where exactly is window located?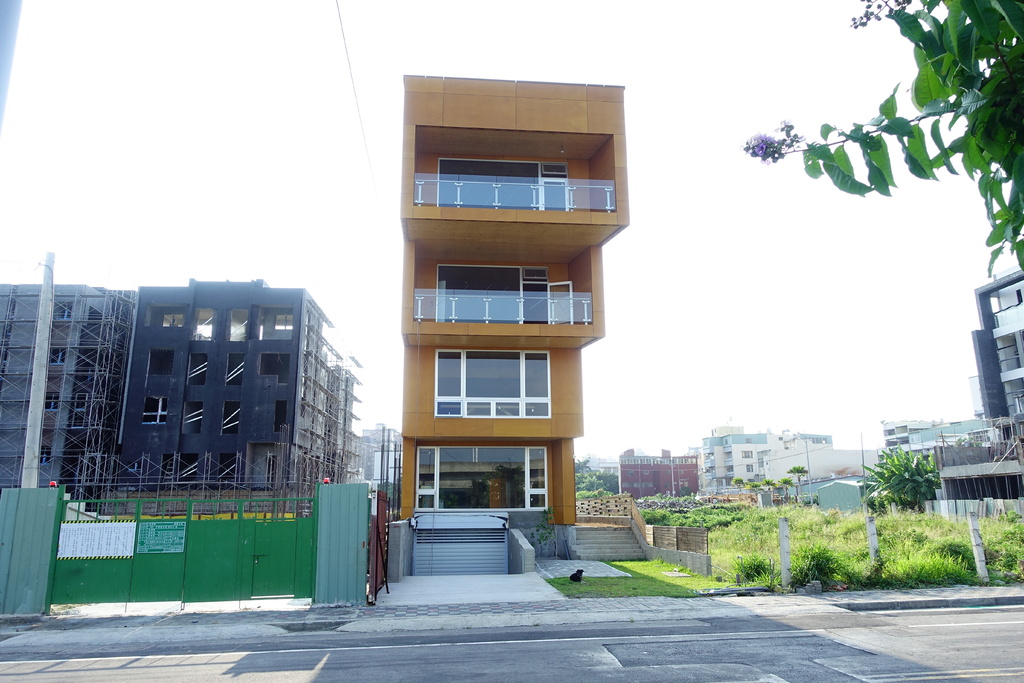
Its bounding box is [541,164,571,210].
